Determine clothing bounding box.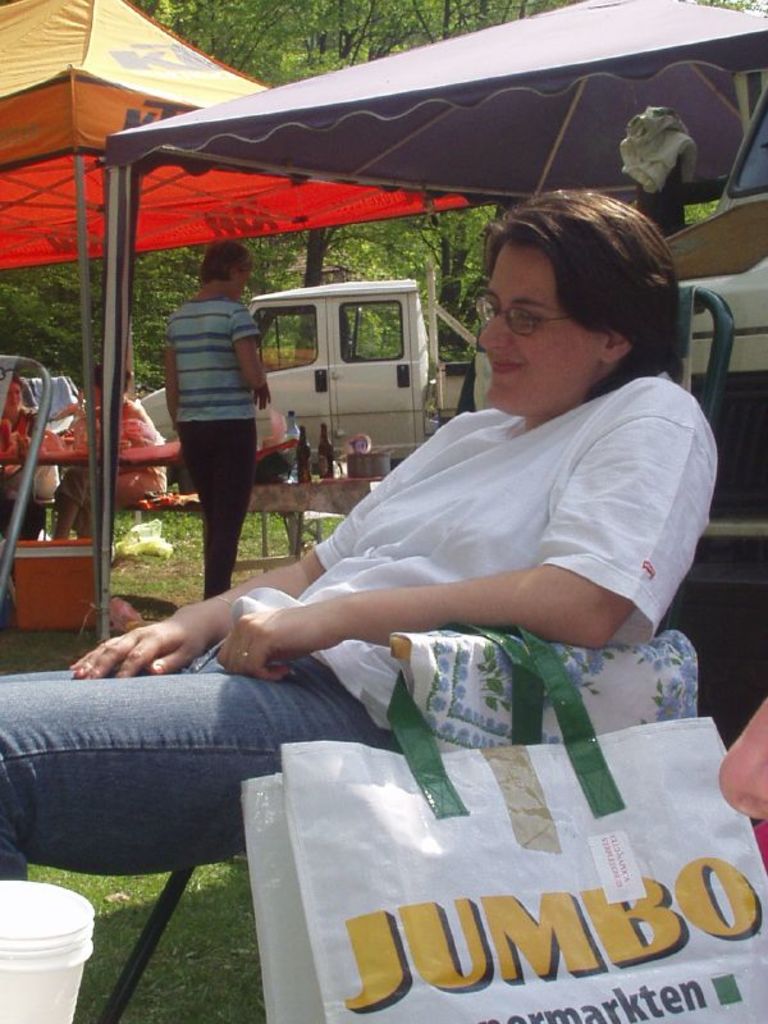
Determined: x1=156, y1=289, x2=264, y2=596.
